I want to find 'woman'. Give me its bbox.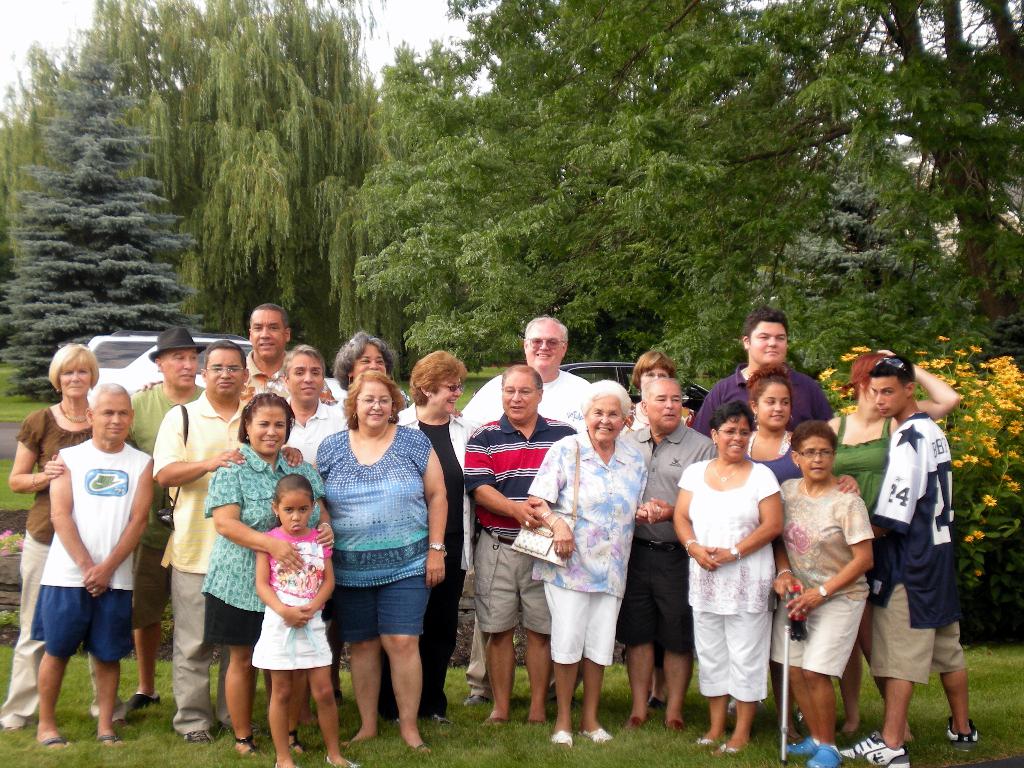
region(0, 343, 141, 732).
